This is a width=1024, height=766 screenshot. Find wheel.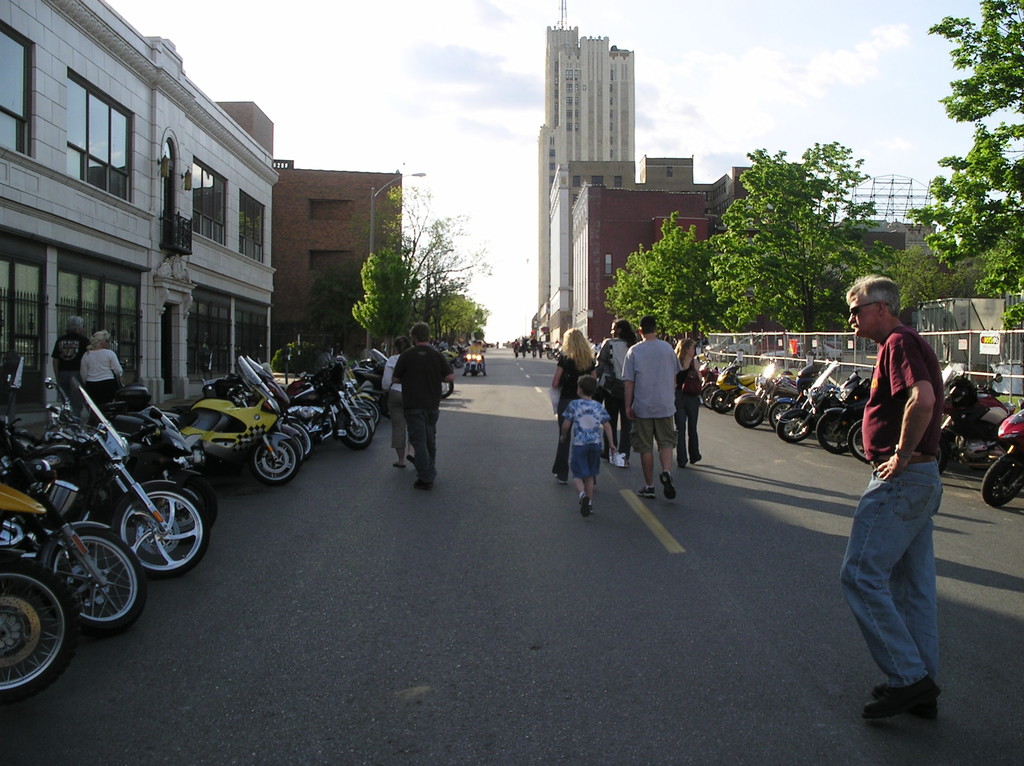
Bounding box: bbox=(814, 406, 848, 454).
